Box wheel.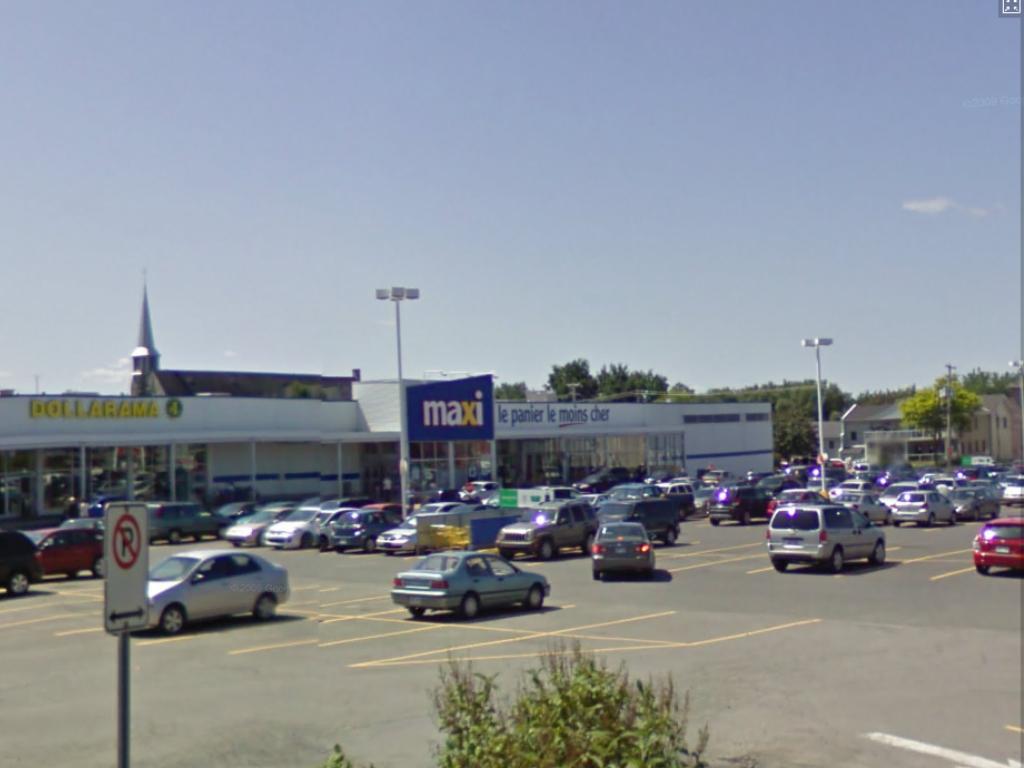
893, 522, 901, 526.
